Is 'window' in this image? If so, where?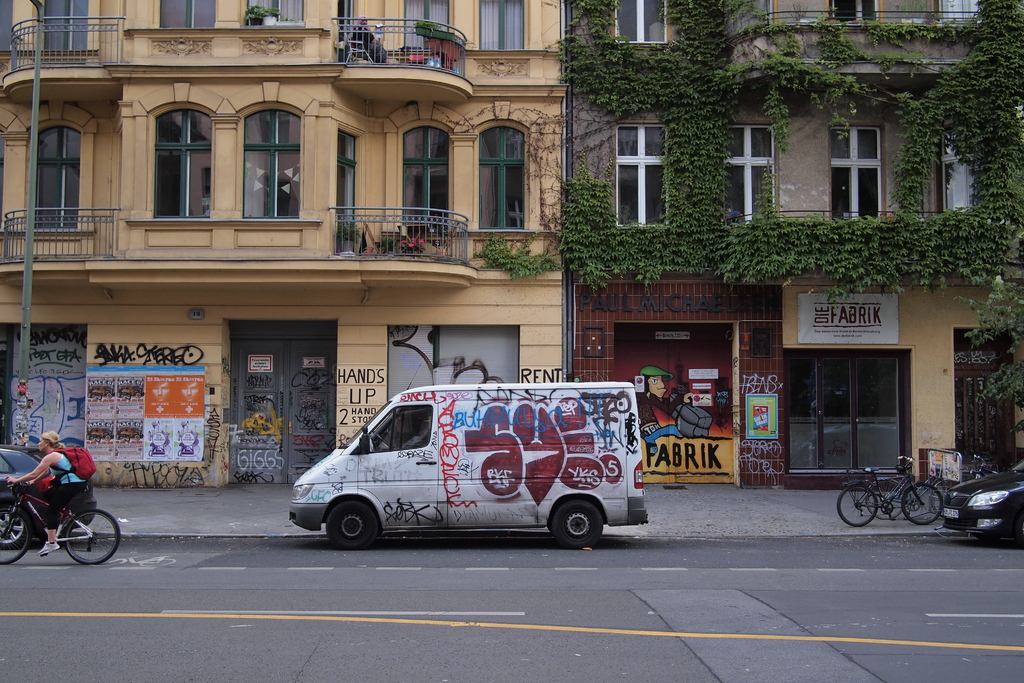
Yes, at x1=826 y1=122 x2=882 y2=220.
